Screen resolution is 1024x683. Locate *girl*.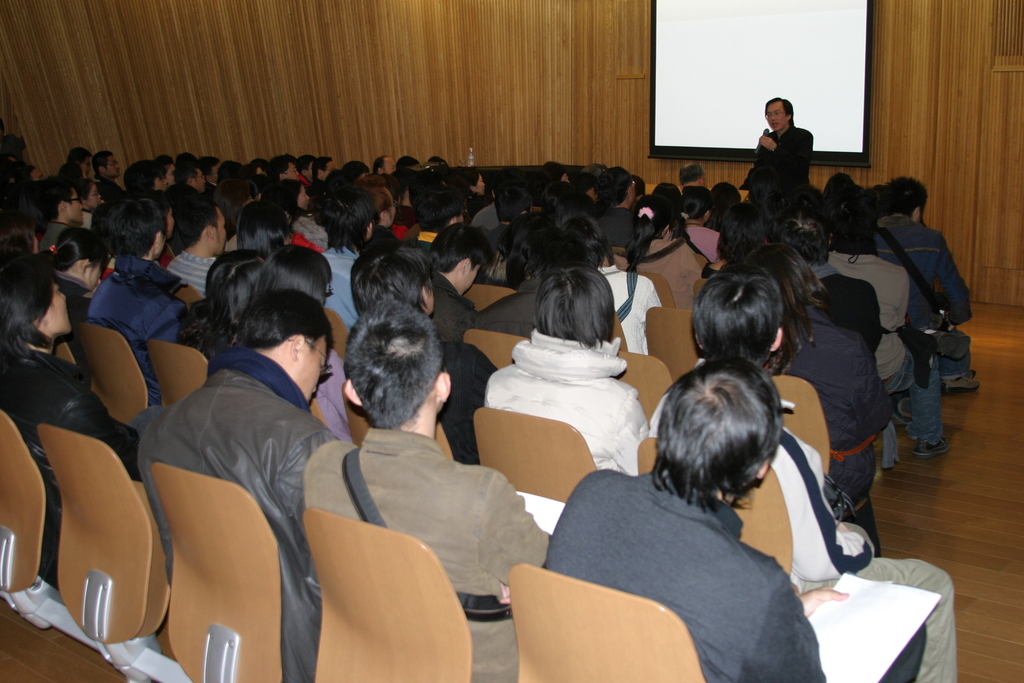
box(31, 227, 109, 285).
